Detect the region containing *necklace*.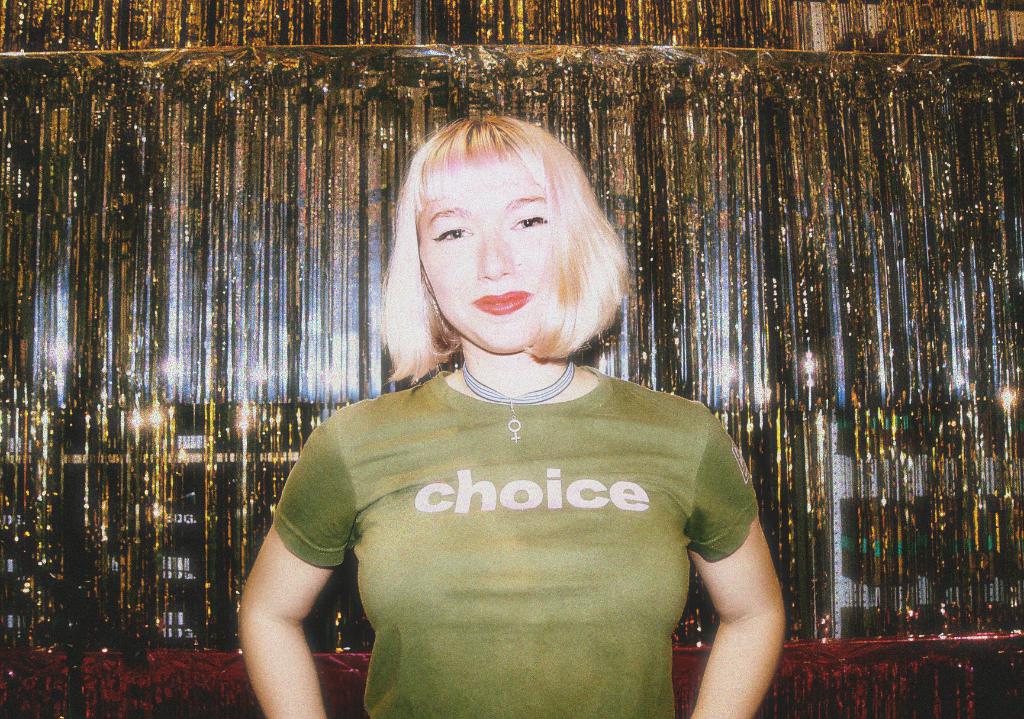
463, 358, 574, 439.
